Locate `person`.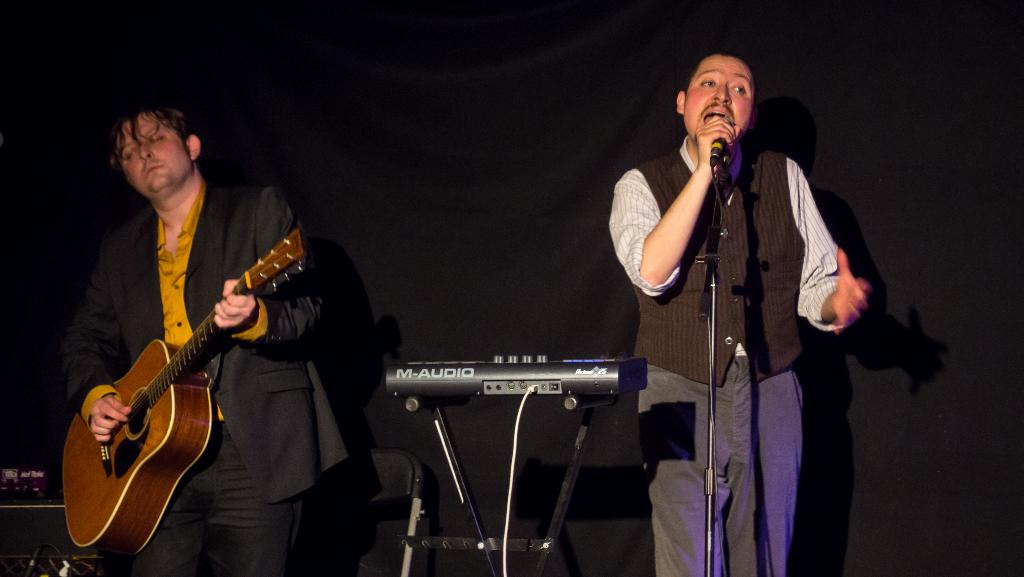
Bounding box: select_region(60, 106, 346, 576).
